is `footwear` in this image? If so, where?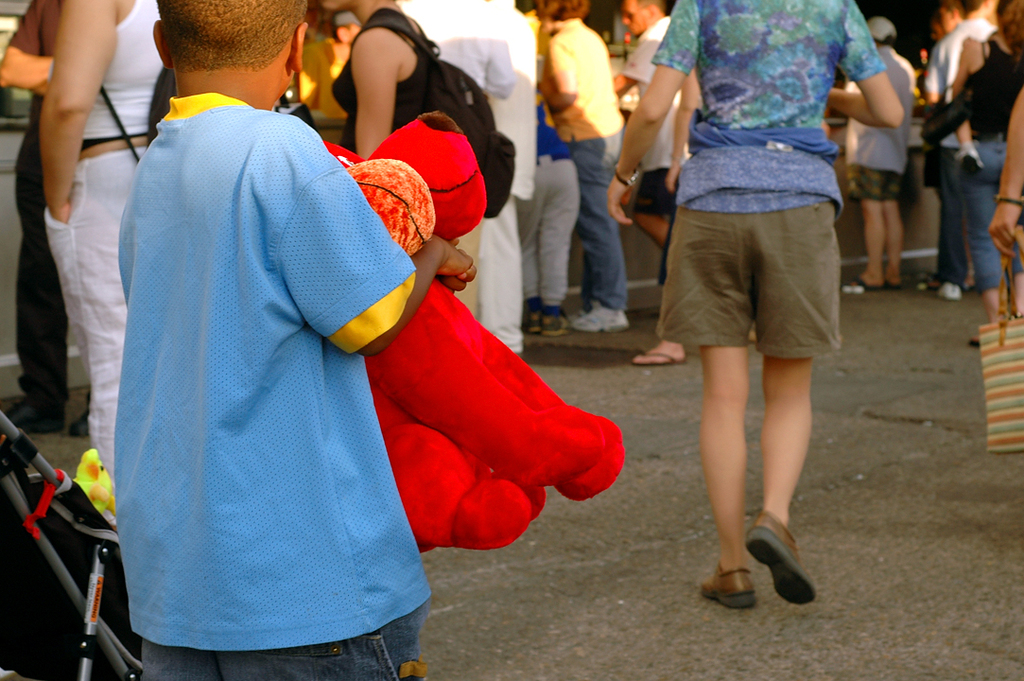
Yes, at select_region(852, 275, 887, 291).
